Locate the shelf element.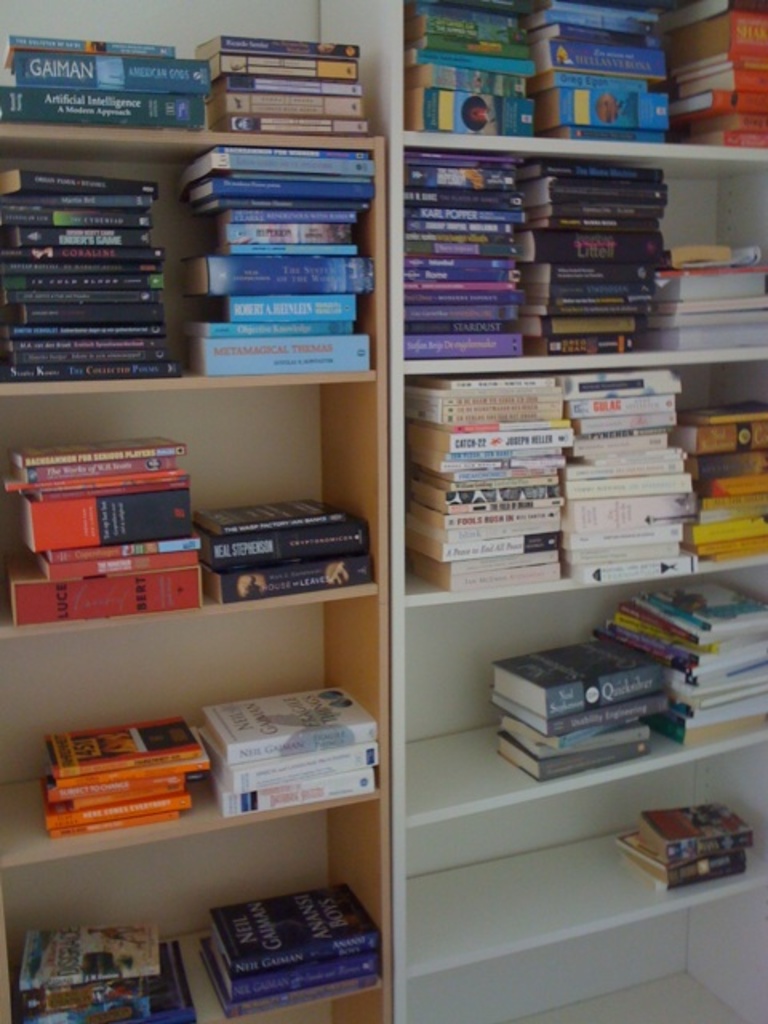
Element bbox: 317:0:766:138.
